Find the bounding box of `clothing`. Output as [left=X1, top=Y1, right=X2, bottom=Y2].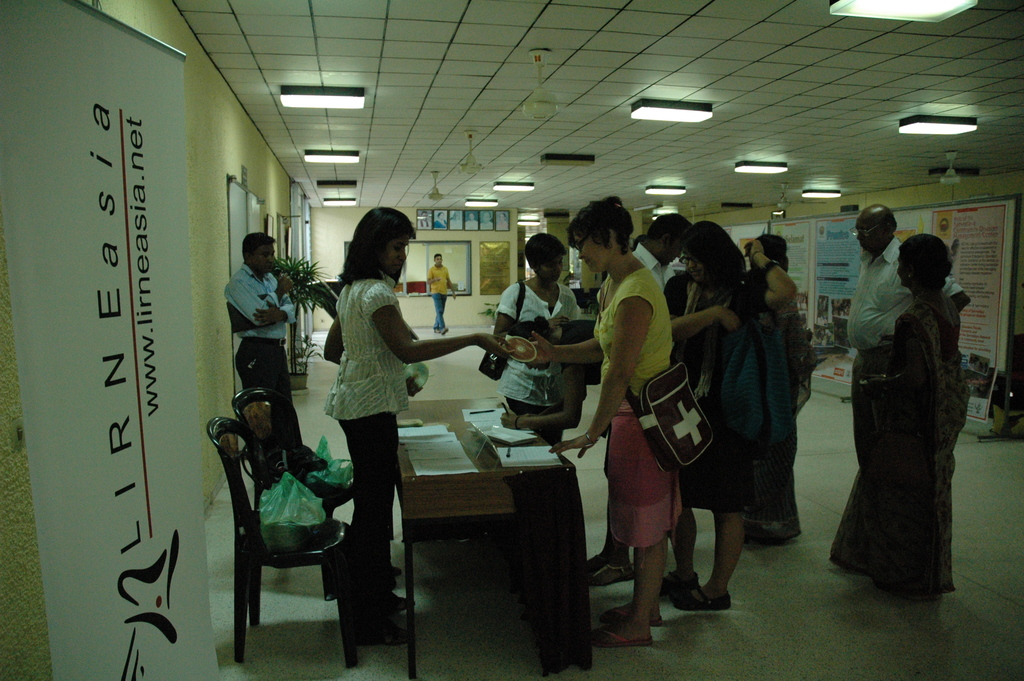
[left=589, top=261, right=676, bottom=542].
